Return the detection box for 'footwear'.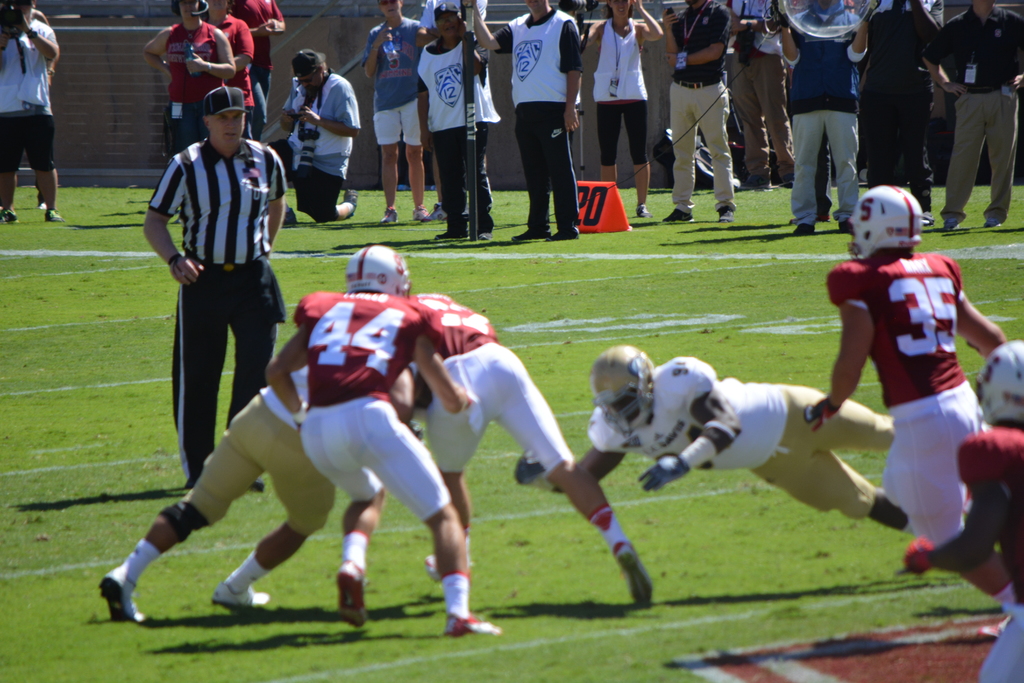
x1=614 y1=545 x2=657 y2=604.
